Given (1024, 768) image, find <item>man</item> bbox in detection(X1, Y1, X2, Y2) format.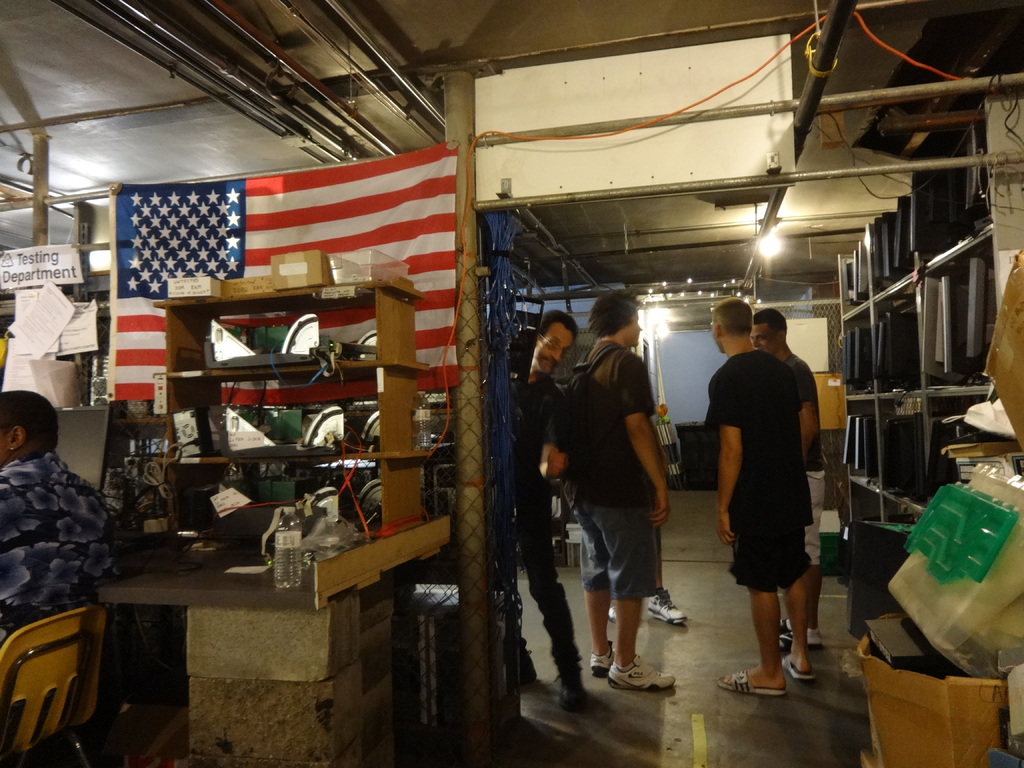
detection(515, 312, 599, 706).
